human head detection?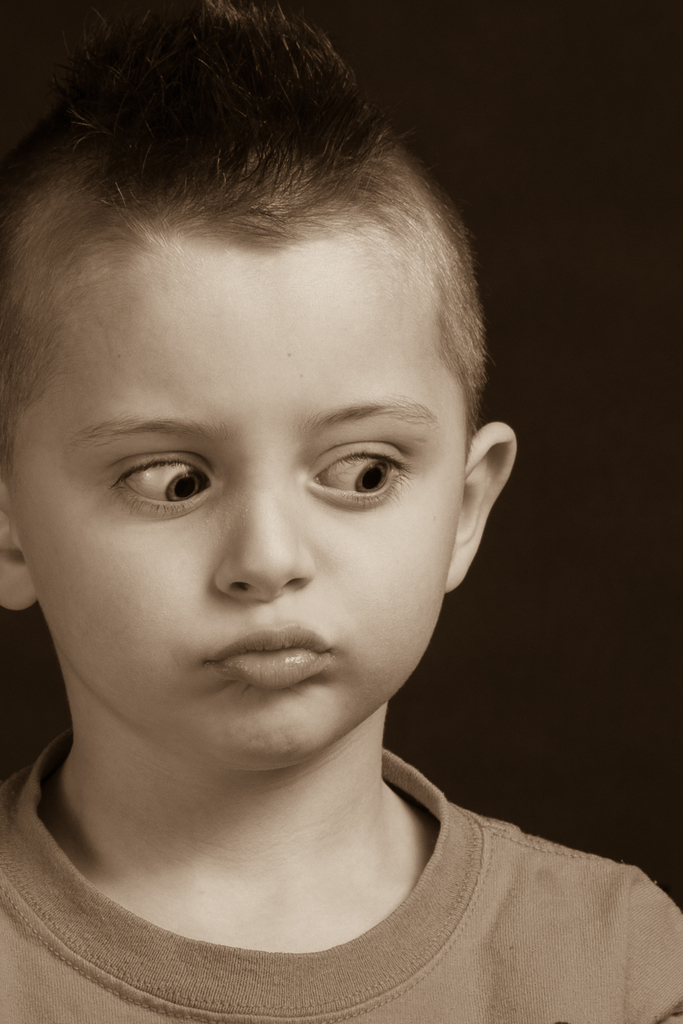
x1=42 y1=27 x2=496 y2=752
